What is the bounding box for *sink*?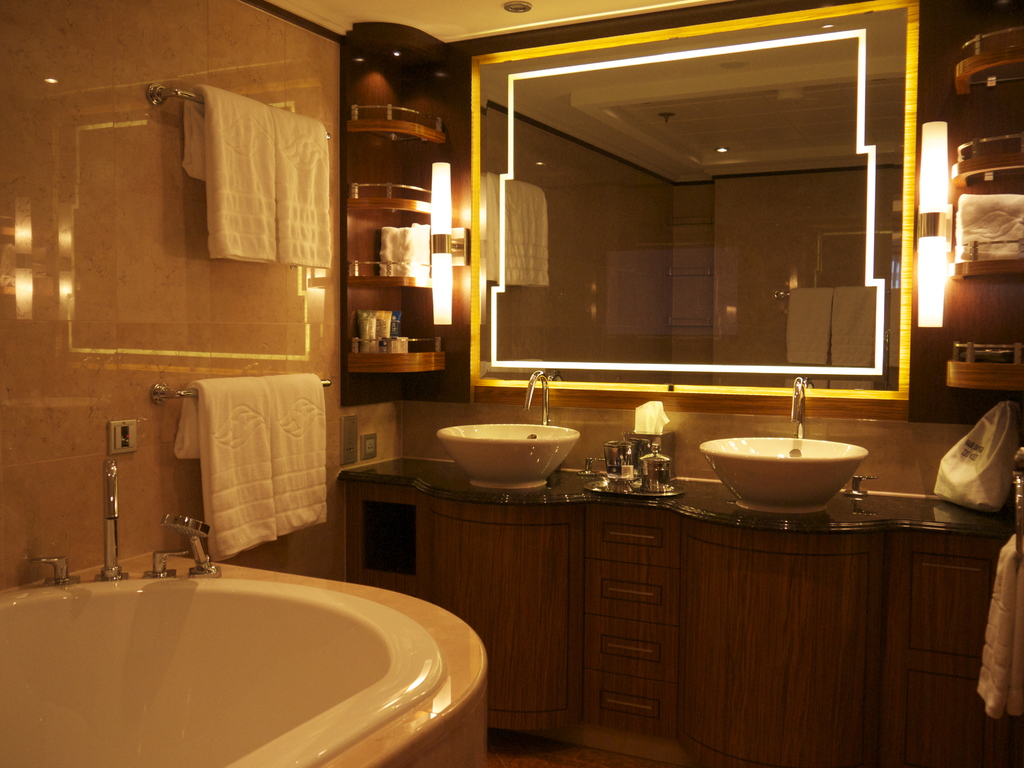
{"left": 437, "top": 371, "right": 580, "bottom": 492}.
